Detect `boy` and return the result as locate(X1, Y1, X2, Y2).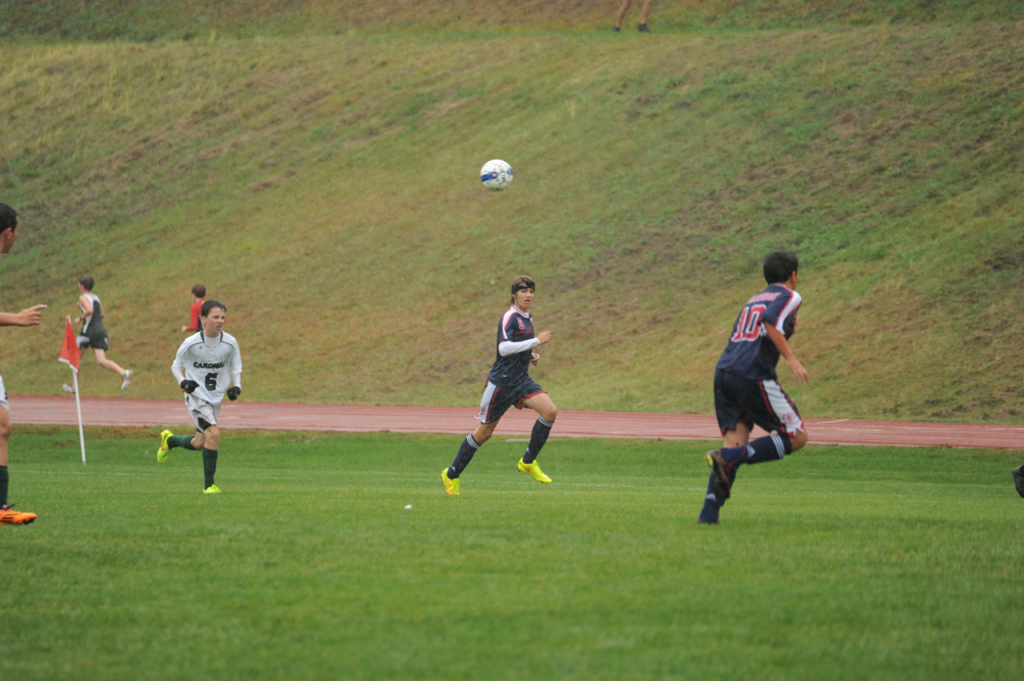
locate(60, 276, 132, 396).
